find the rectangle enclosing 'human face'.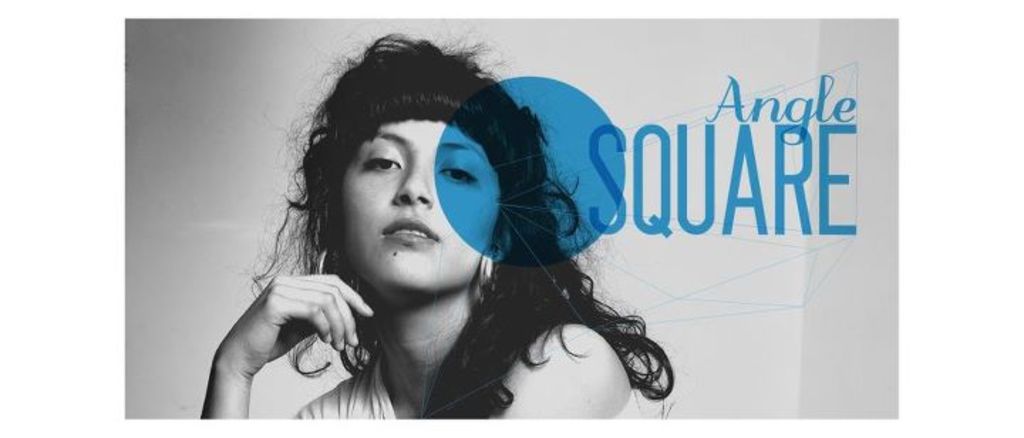
pyautogui.locateOnScreen(341, 121, 498, 294).
